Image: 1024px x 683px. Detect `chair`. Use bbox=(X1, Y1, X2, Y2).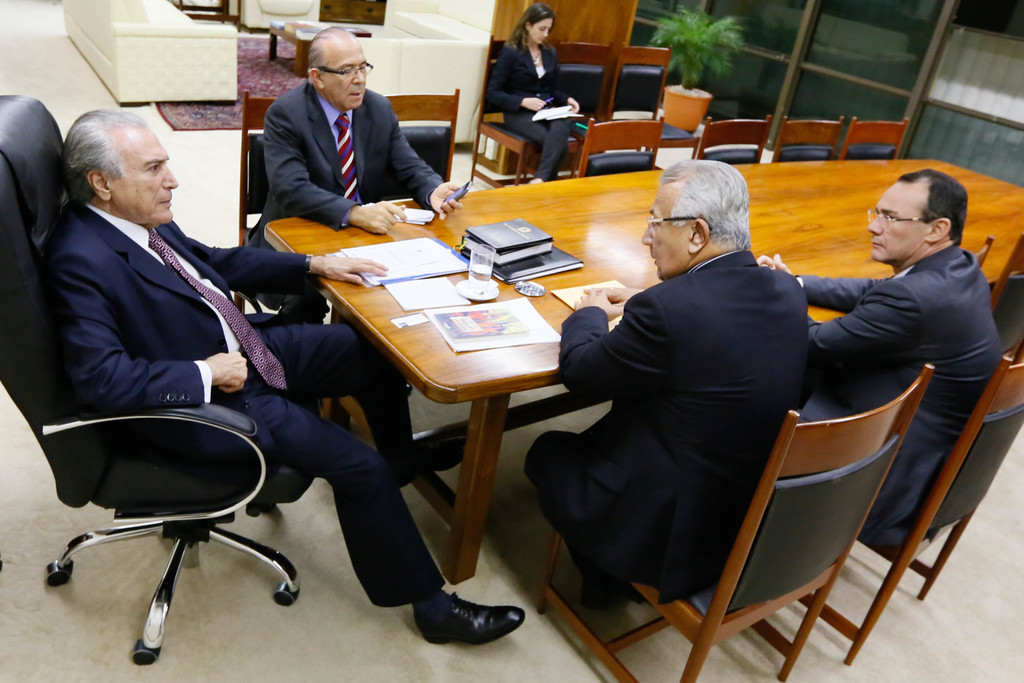
bbox=(577, 118, 666, 178).
